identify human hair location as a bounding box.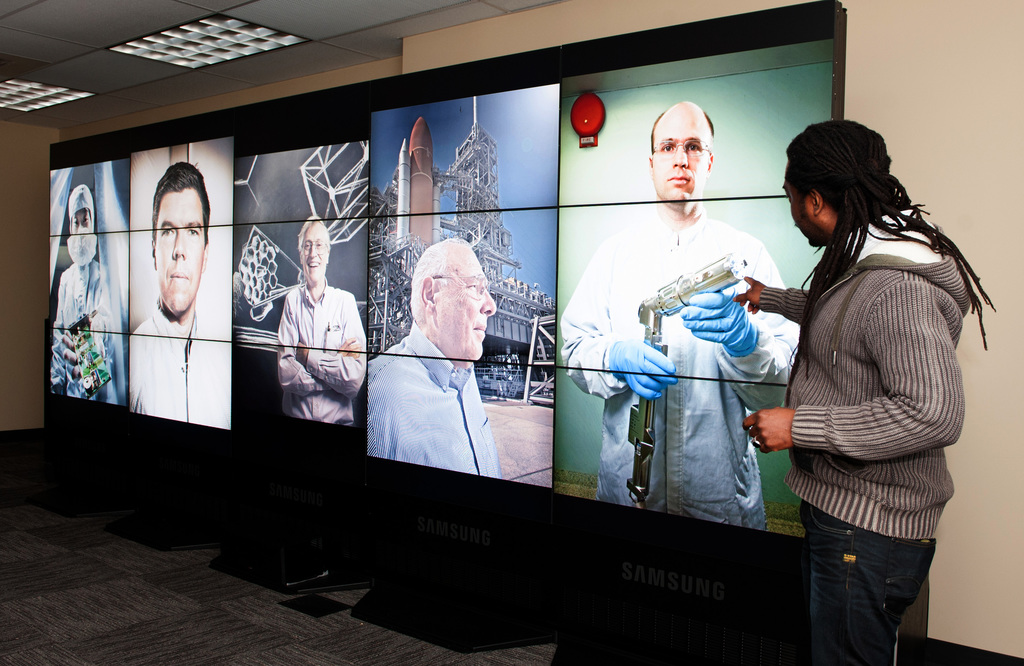
pyautogui.locateOnScreen(785, 118, 998, 402).
